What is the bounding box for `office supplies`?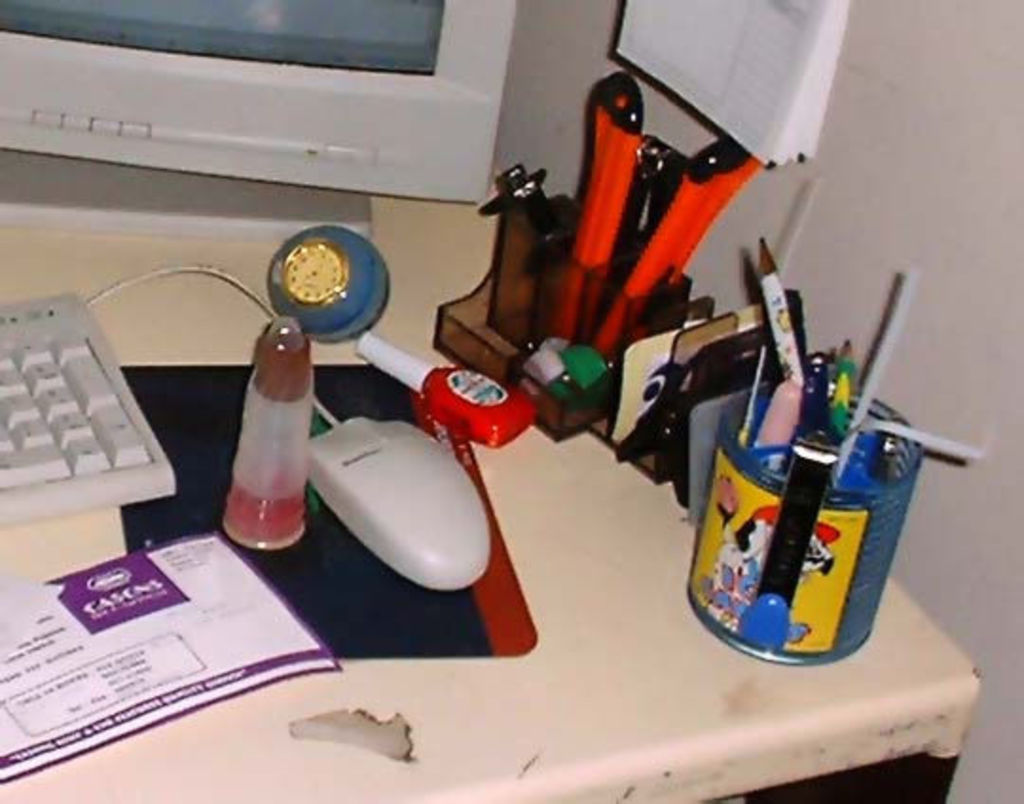
x1=757 y1=247 x2=812 y2=377.
